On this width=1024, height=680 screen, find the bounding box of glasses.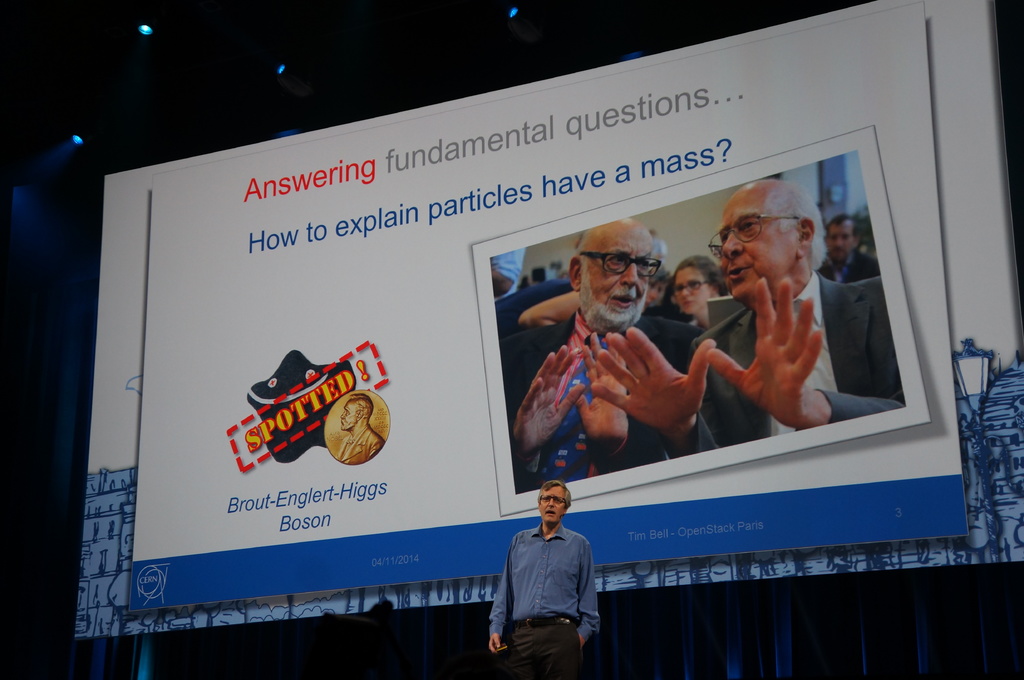
Bounding box: region(707, 216, 799, 262).
